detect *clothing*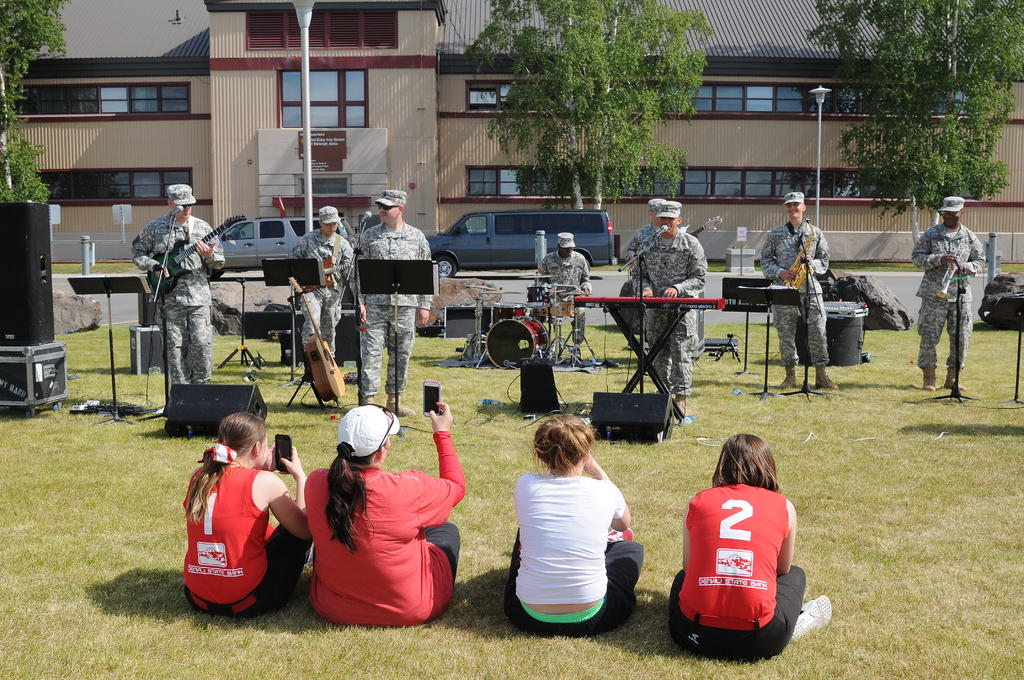
<box>291,226,356,361</box>
